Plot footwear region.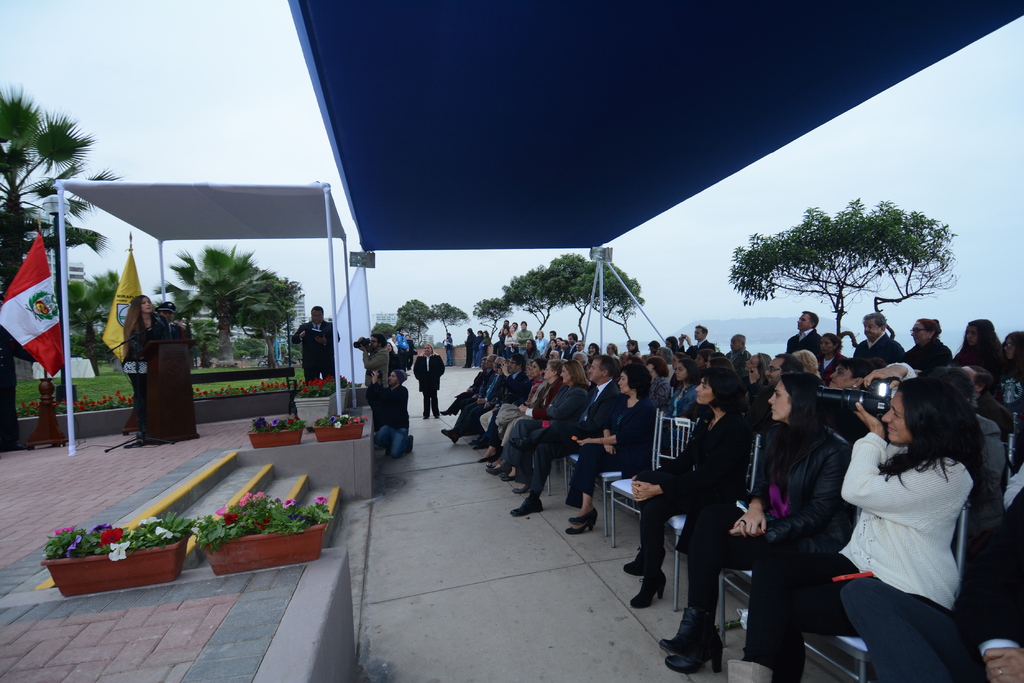
Plotted at detection(472, 440, 484, 450).
